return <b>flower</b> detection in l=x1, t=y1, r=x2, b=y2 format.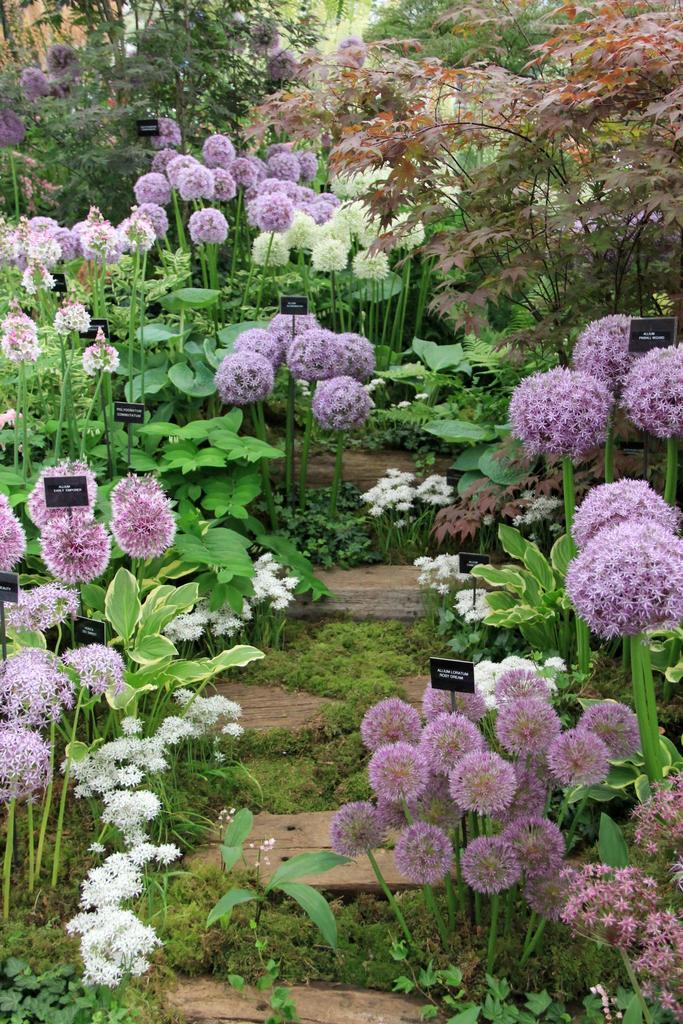
l=446, t=744, r=518, b=812.
